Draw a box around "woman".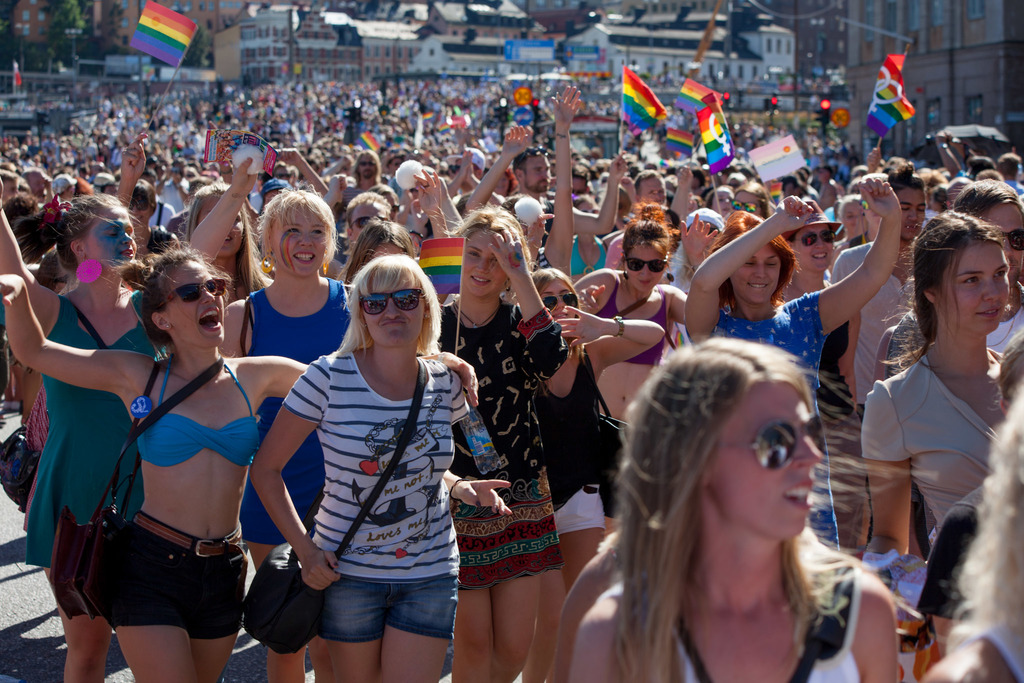
rect(0, 248, 477, 682).
